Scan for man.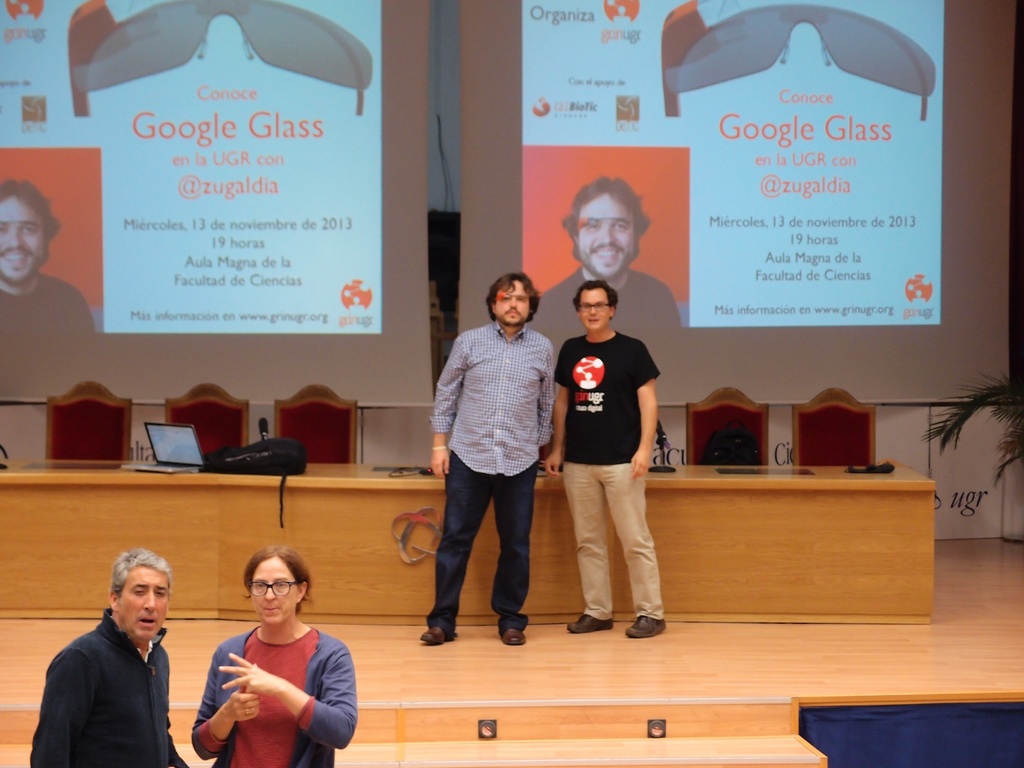
Scan result: l=543, t=285, r=668, b=651.
